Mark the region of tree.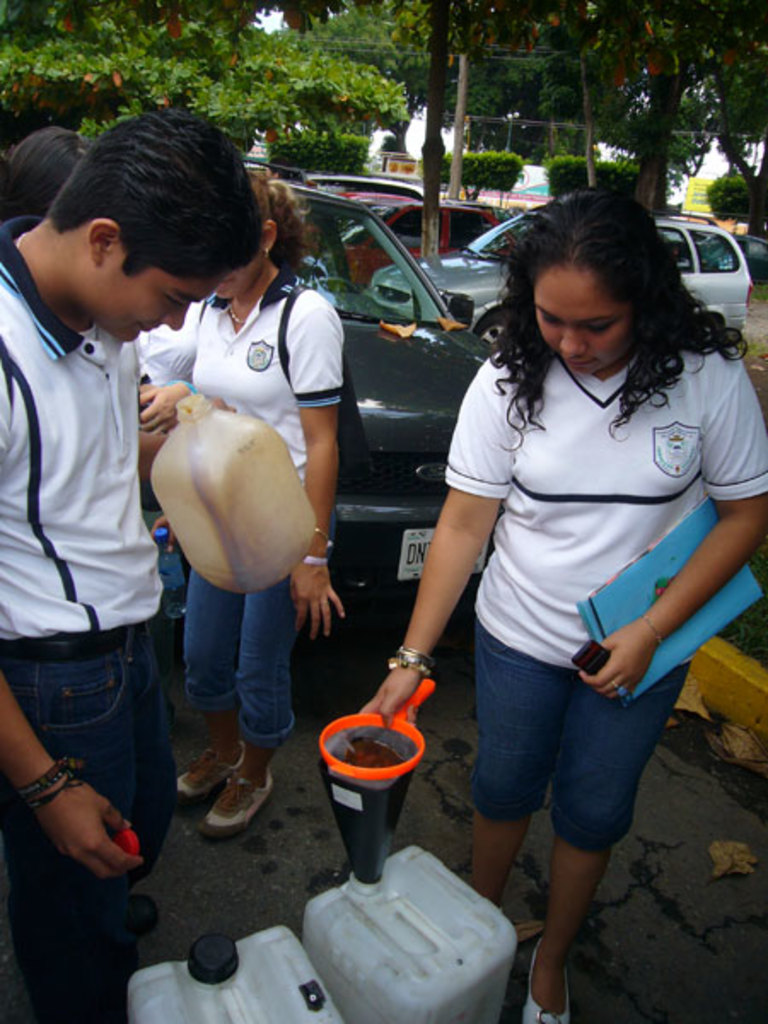
Region: locate(0, 0, 396, 176).
